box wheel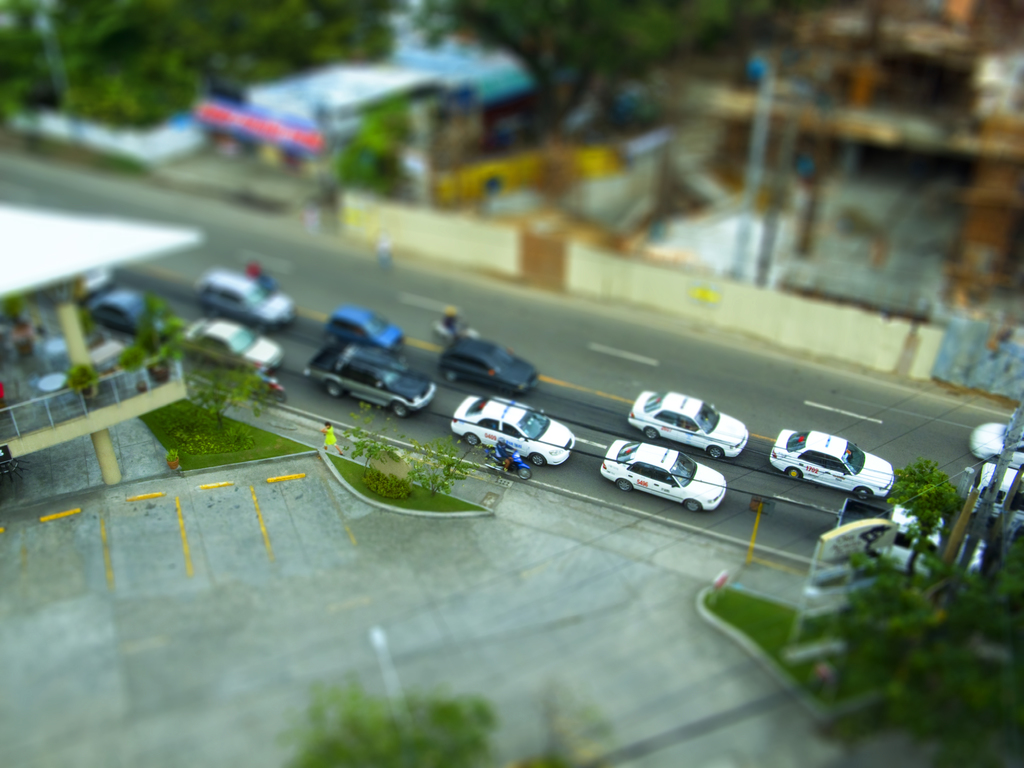
[x1=531, y1=452, x2=546, y2=465]
